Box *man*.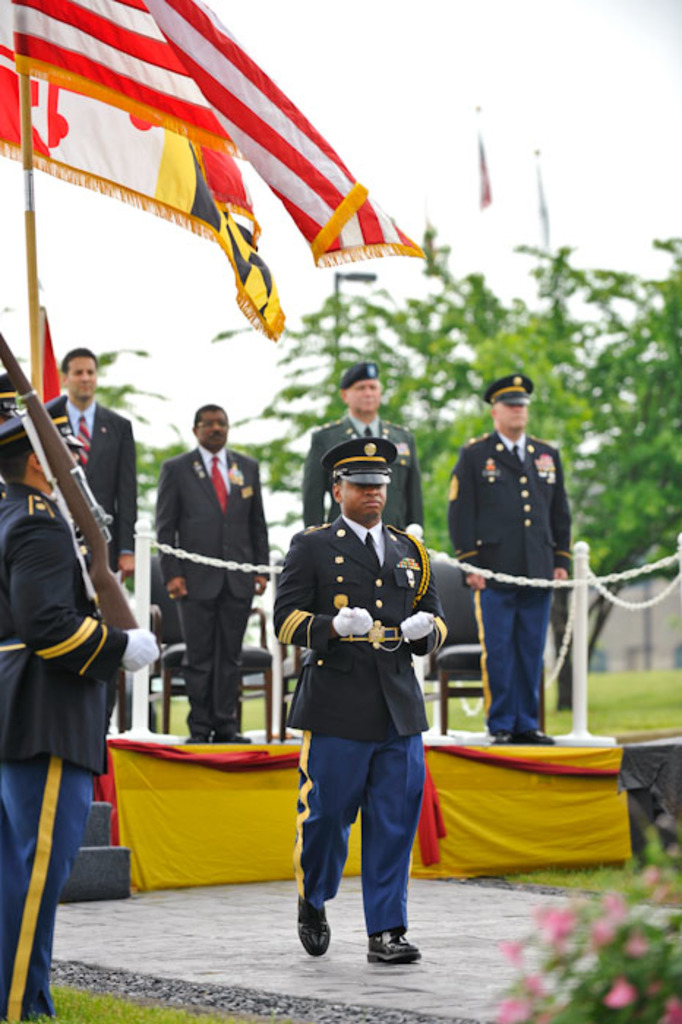
(x1=157, y1=405, x2=272, y2=742).
